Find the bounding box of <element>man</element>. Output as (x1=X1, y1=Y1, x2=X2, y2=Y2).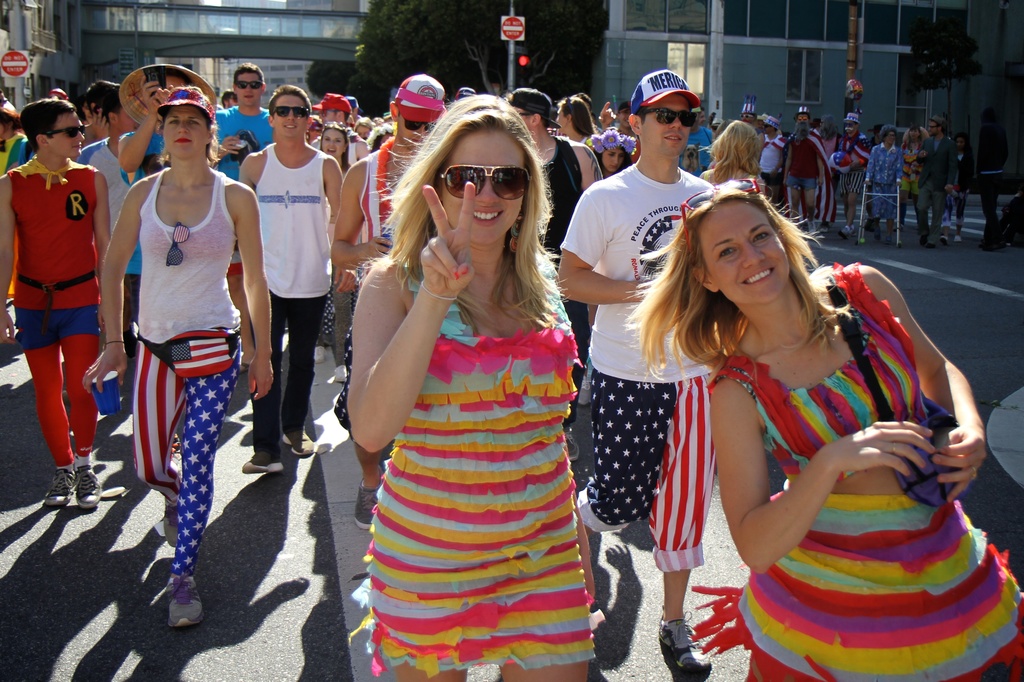
(x1=835, y1=108, x2=872, y2=240).
